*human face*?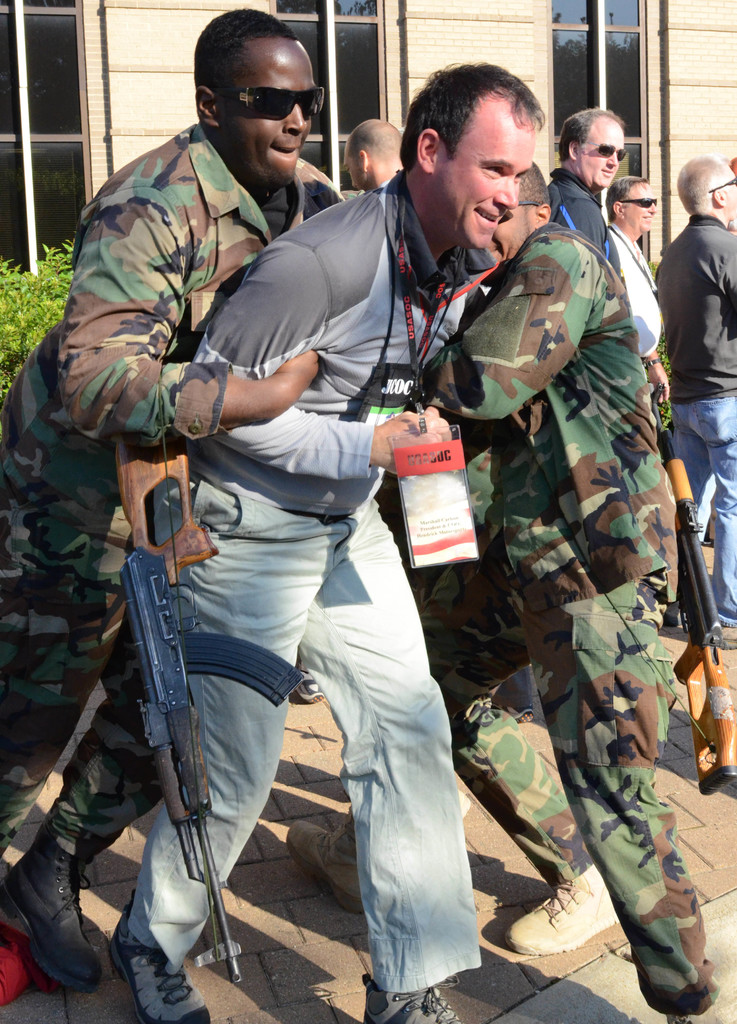
bbox=[625, 183, 660, 230]
